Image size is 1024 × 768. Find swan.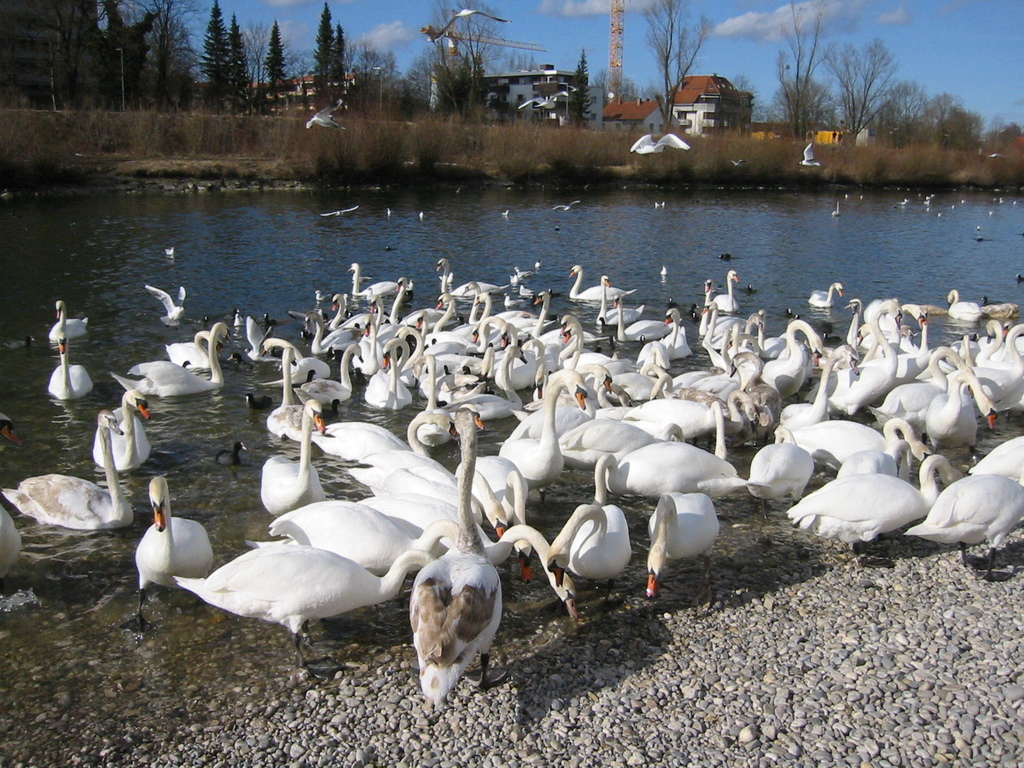
left=627, top=396, right=728, bottom=460.
